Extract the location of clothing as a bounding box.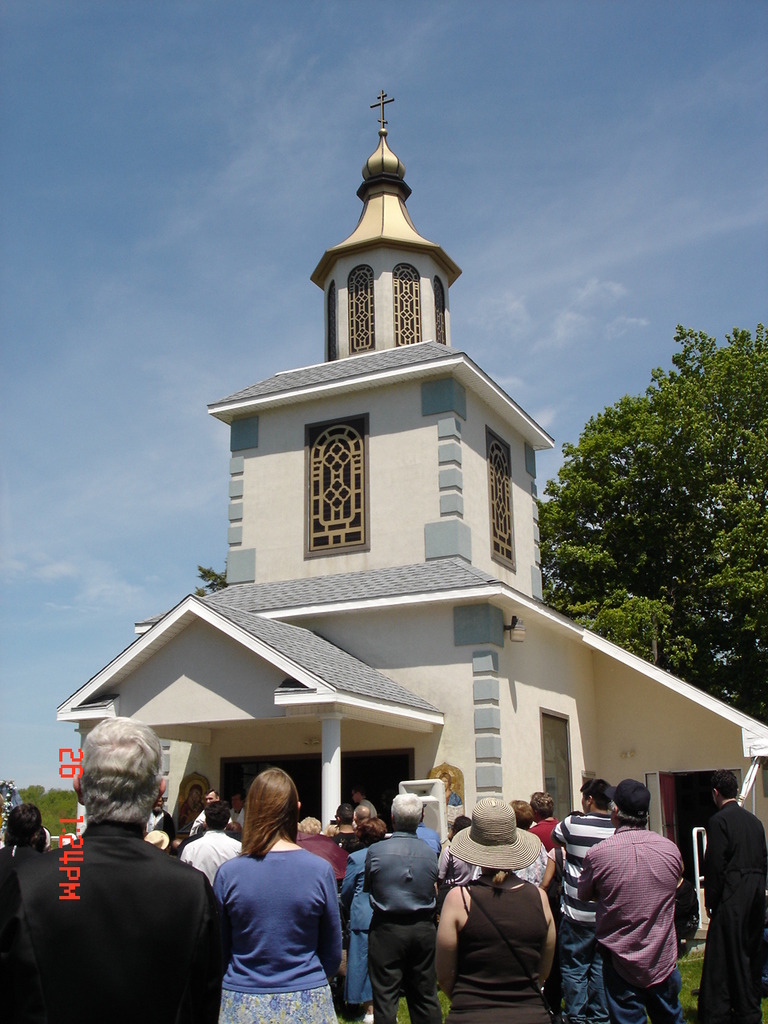
595:823:683:1019.
